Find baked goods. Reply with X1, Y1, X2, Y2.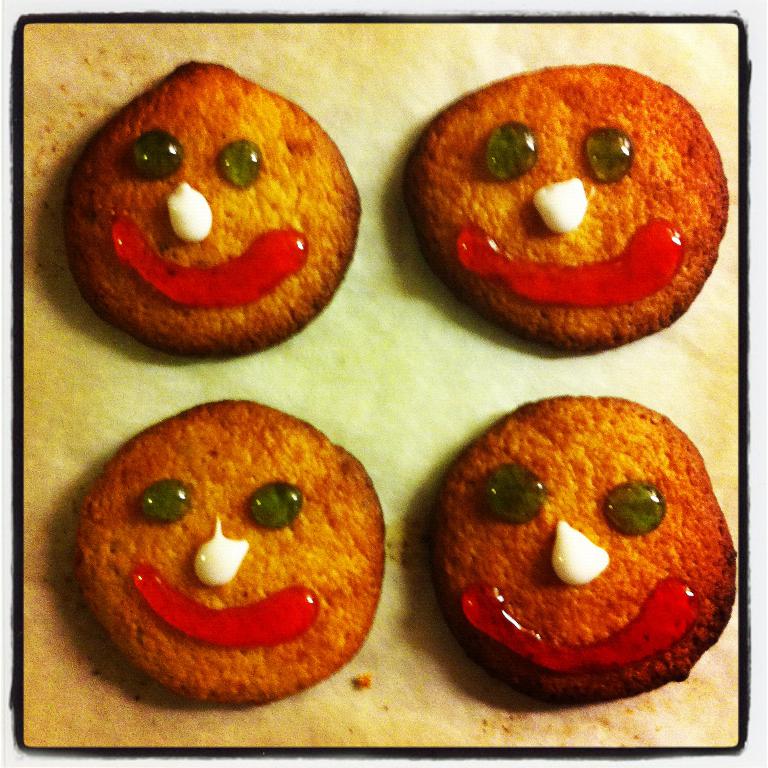
59, 59, 364, 361.
